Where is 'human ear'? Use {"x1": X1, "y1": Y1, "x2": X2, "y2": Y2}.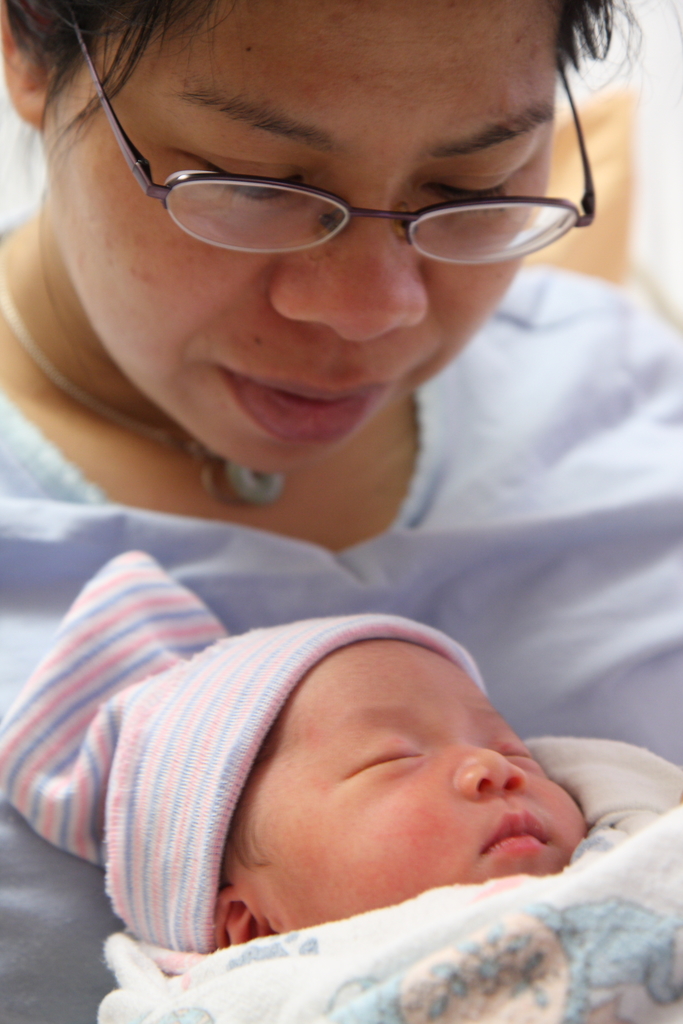
{"x1": 213, "y1": 889, "x2": 267, "y2": 948}.
